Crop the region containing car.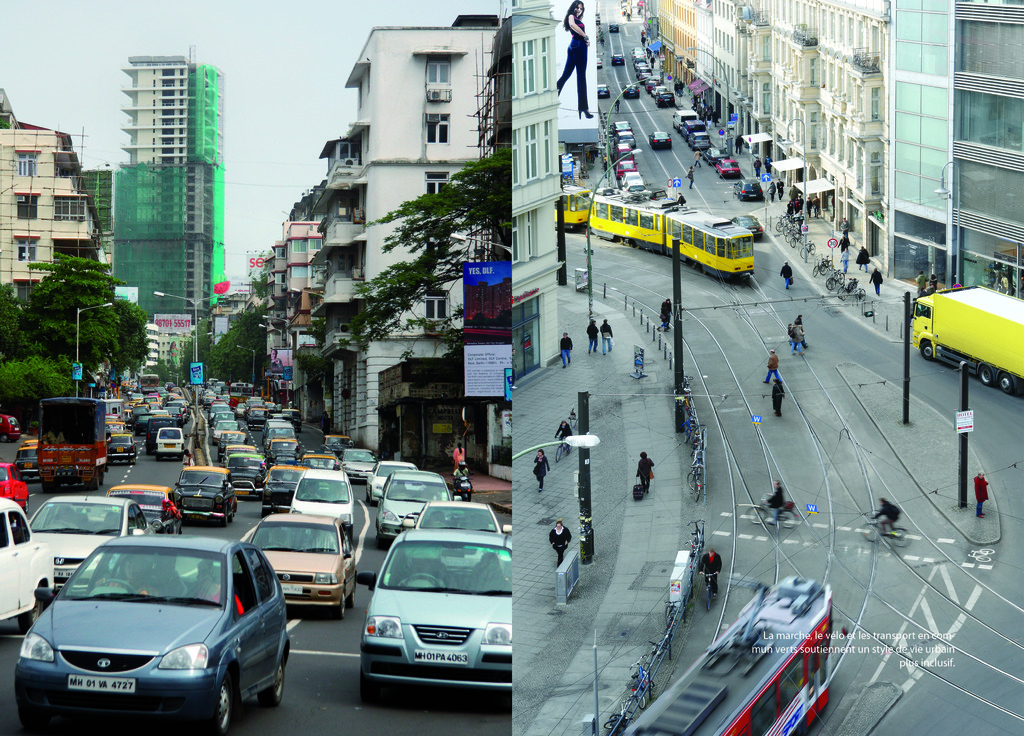
Crop region: crop(294, 469, 358, 525).
